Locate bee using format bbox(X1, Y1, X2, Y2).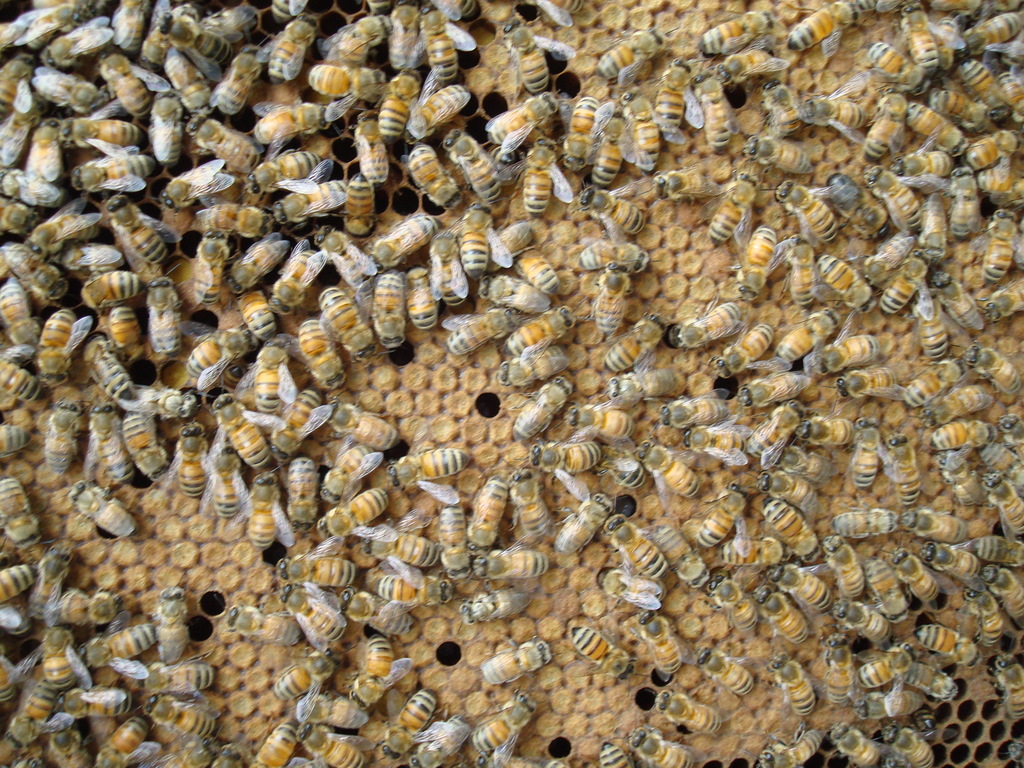
bbox(1000, 65, 1023, 118).
